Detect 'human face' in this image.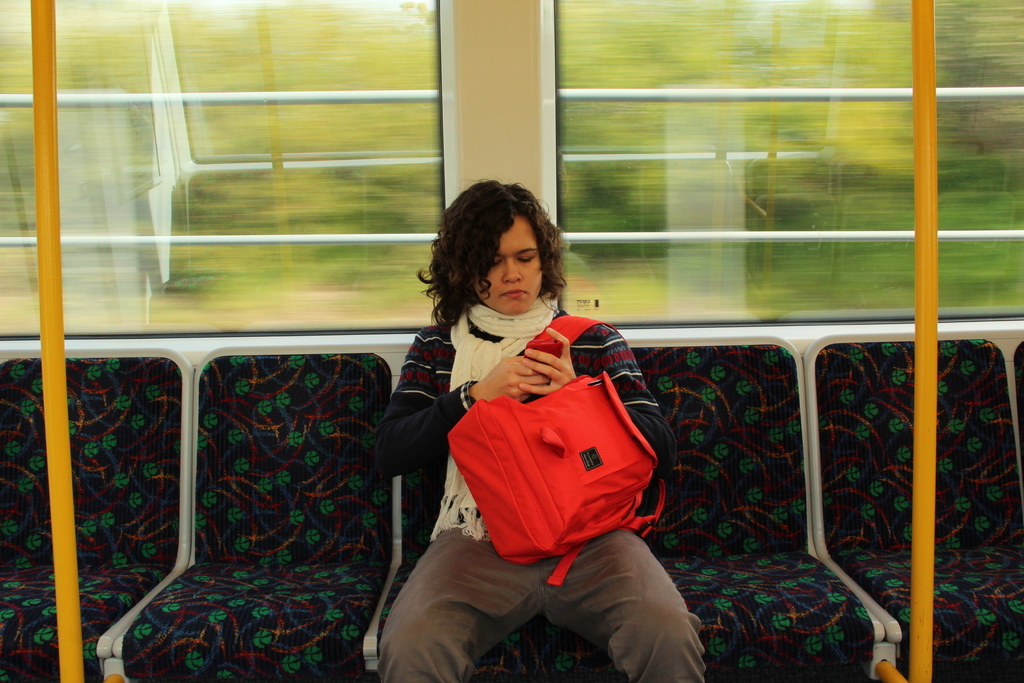
Detection: select_region(477, 215, 543, 319).
